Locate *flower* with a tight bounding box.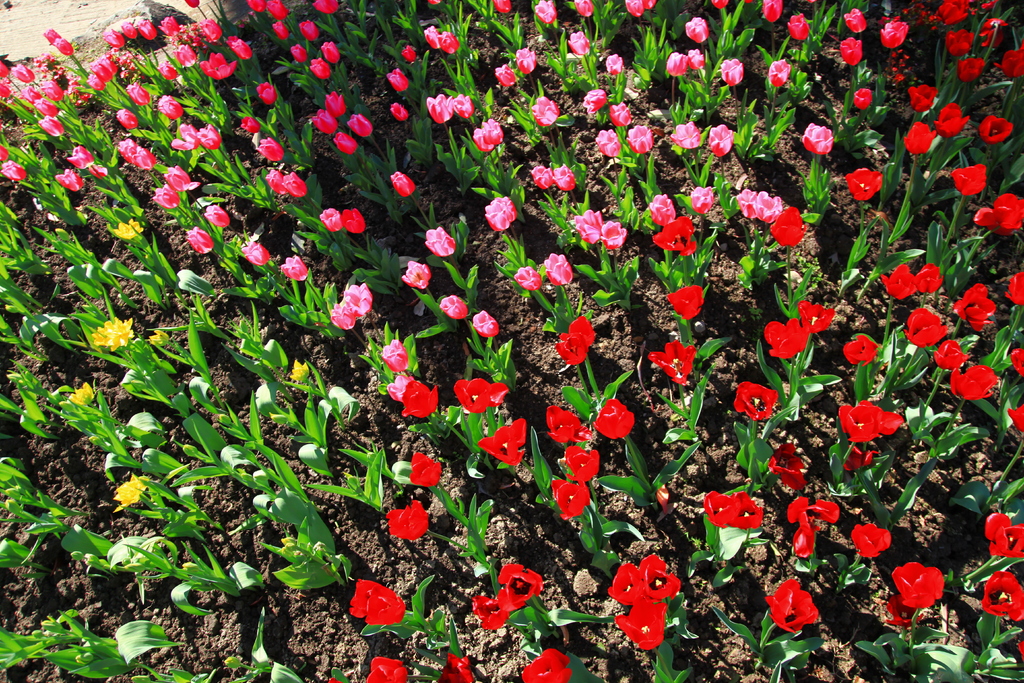
909:86:936:114.
